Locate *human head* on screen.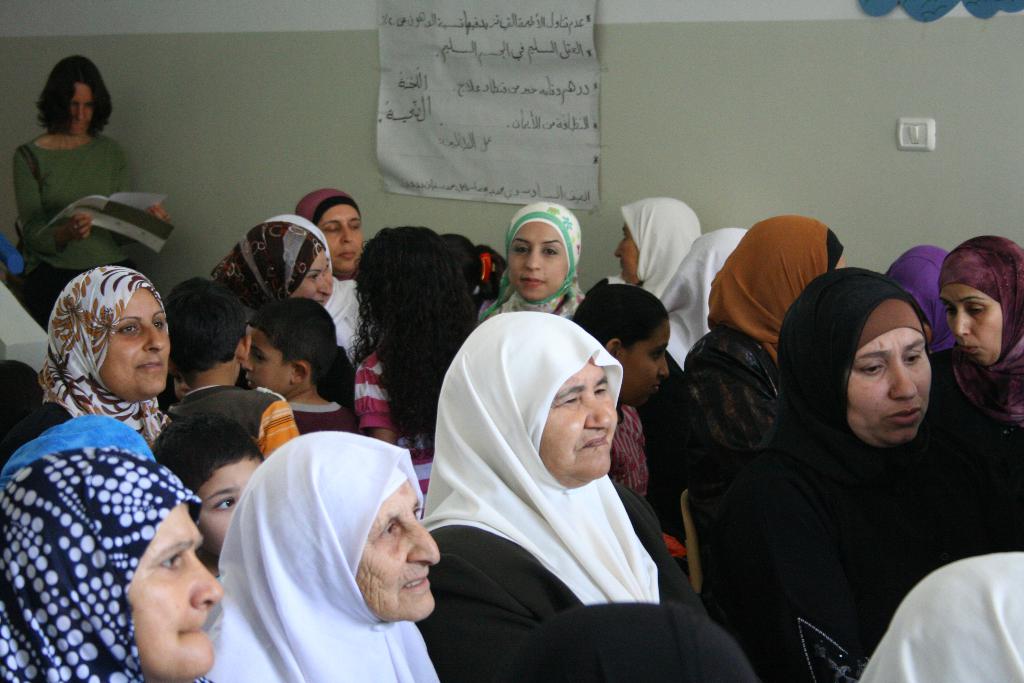
On screen at l=246, t=293, r=336, b=397.
